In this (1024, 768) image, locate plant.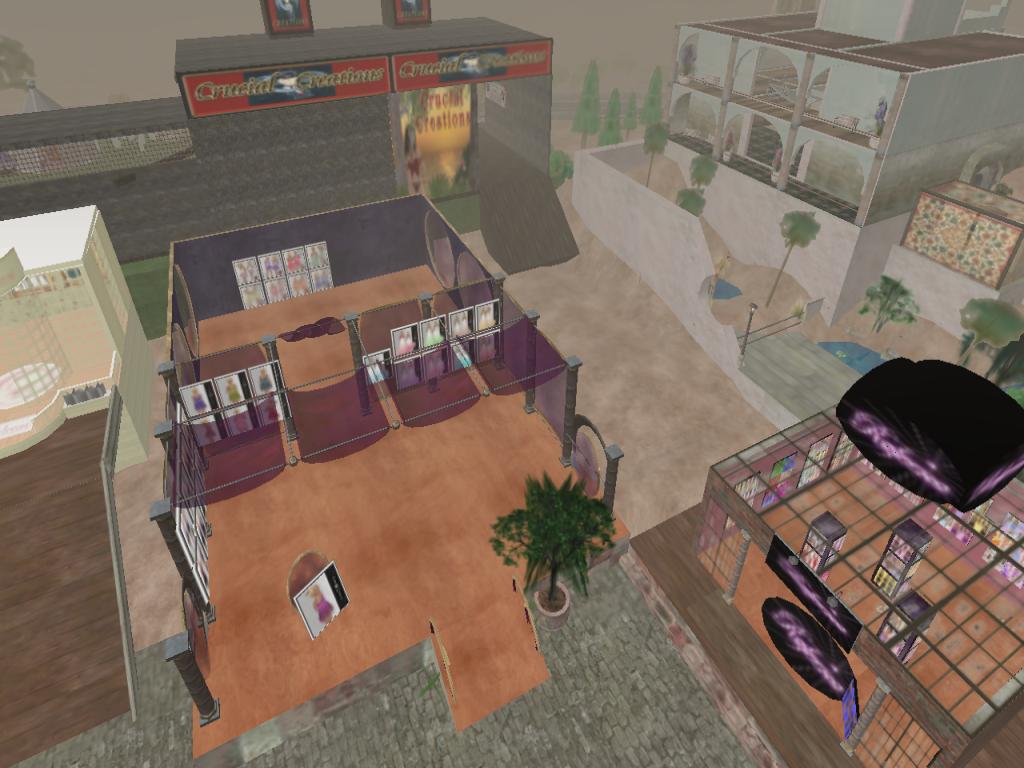
Bounding box: (638, 65, 666, 128).
